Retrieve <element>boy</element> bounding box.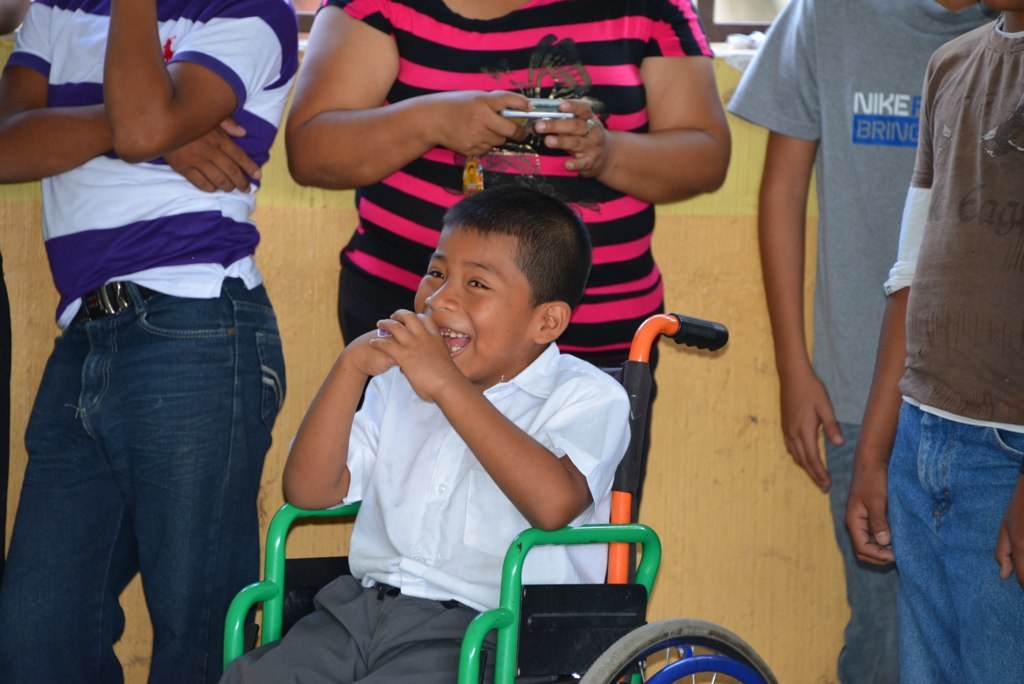
Bounding box: rect(220, 182, 635, 683).
